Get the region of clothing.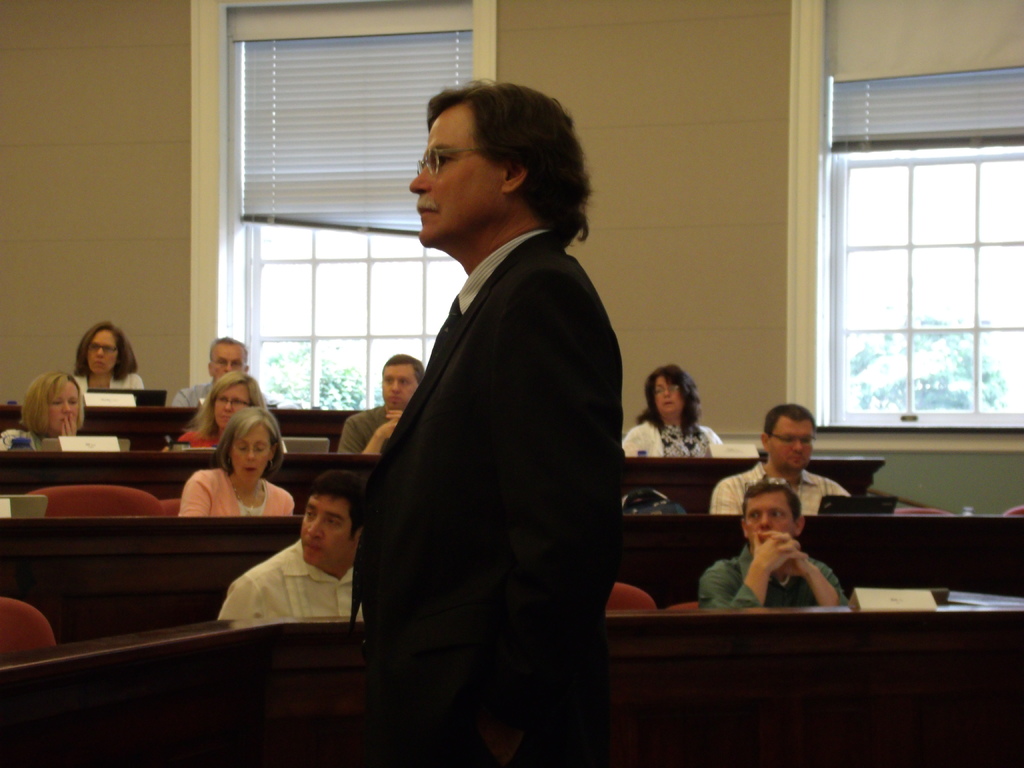
[x1=0, y1=422, x2=45, y2=451].
